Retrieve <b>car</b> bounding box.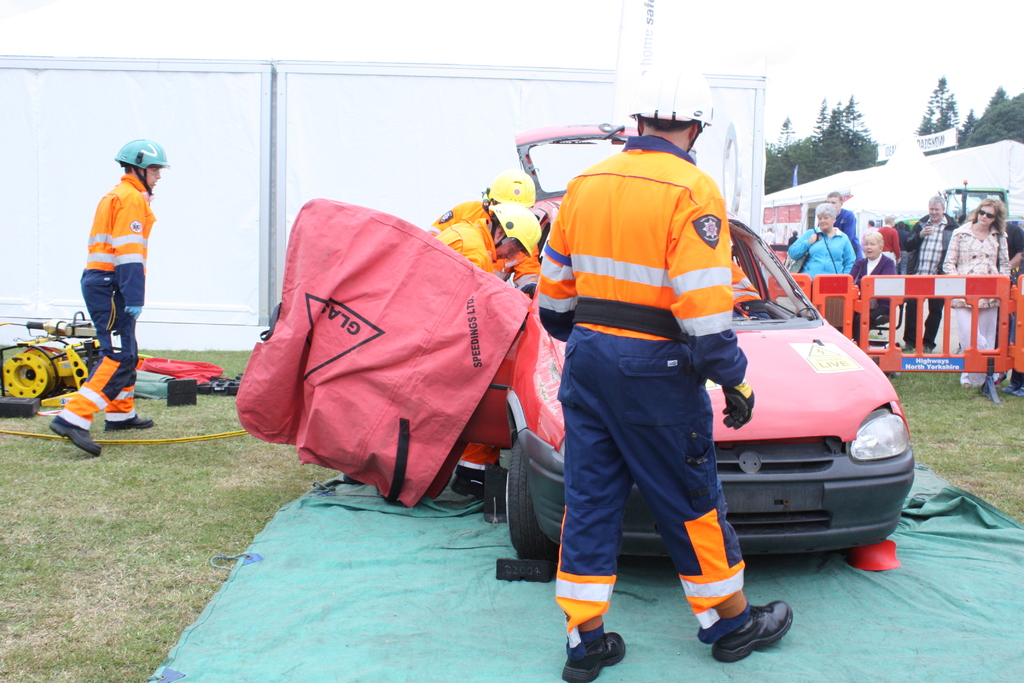
Bounding box: BBox(432, 128, 914, 564).
